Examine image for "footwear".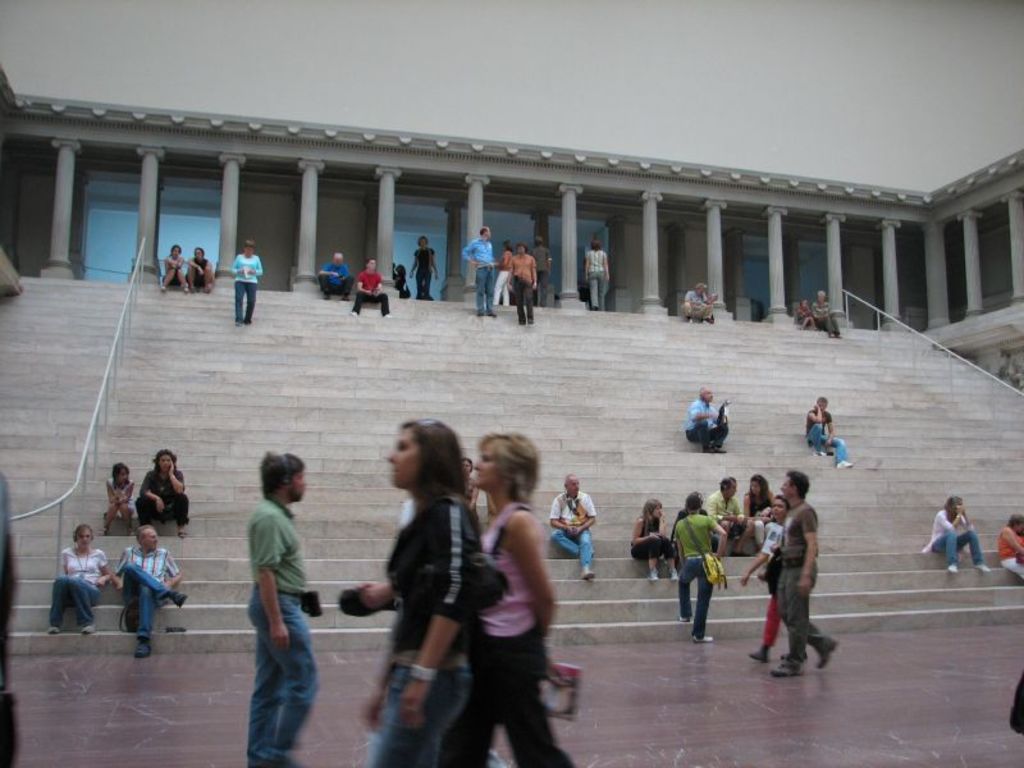
Examination result: 978 556 992 577.
